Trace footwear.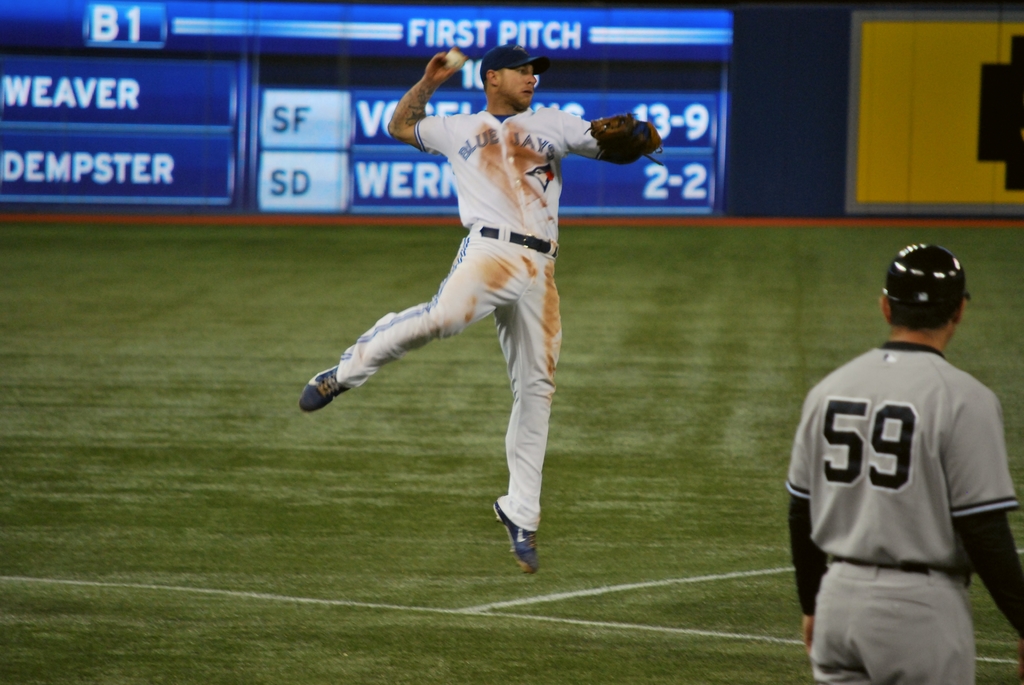
Traced to x1=296 y1=363 x2=353 y2=413.
